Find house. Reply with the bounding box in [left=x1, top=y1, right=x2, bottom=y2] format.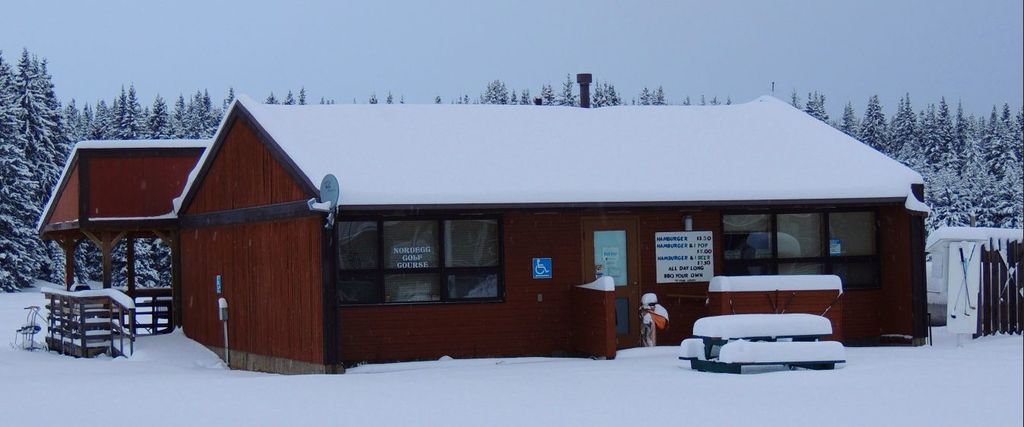
[left=26, top=93, right=930, bottom=376].
